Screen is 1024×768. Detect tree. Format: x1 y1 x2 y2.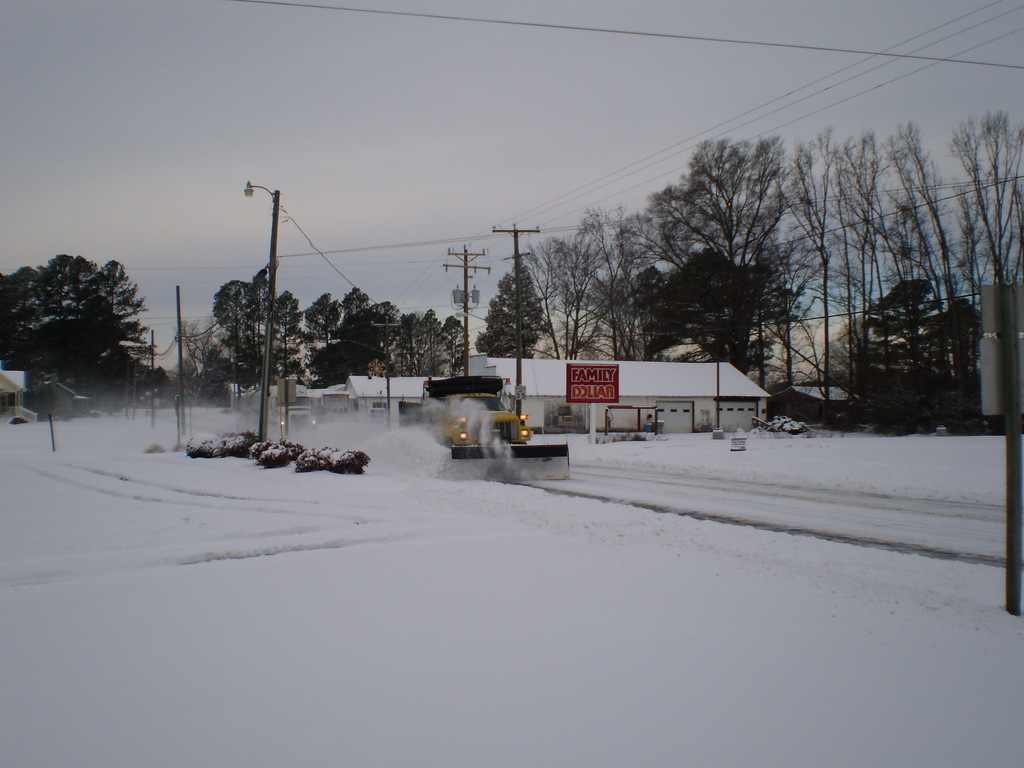
211 265 282 390.
